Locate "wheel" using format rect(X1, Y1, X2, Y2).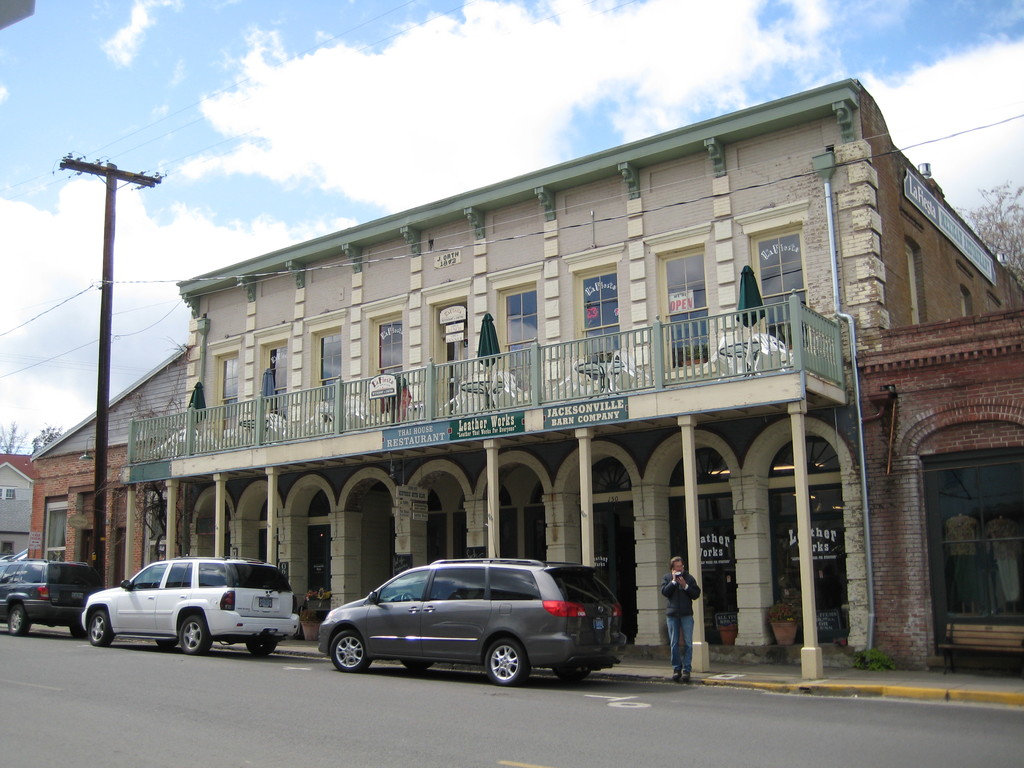
rect(552, 664, 591, 684).
